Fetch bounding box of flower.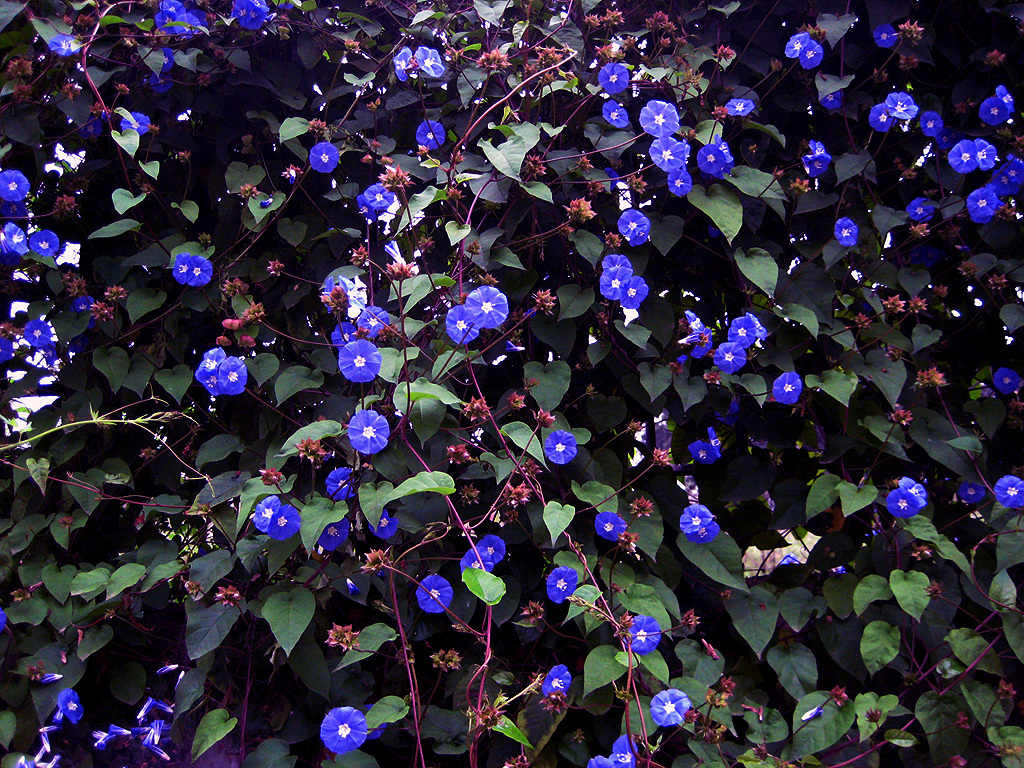
Bbox: [x1=235, y1=181, x2=262, y2=198].
